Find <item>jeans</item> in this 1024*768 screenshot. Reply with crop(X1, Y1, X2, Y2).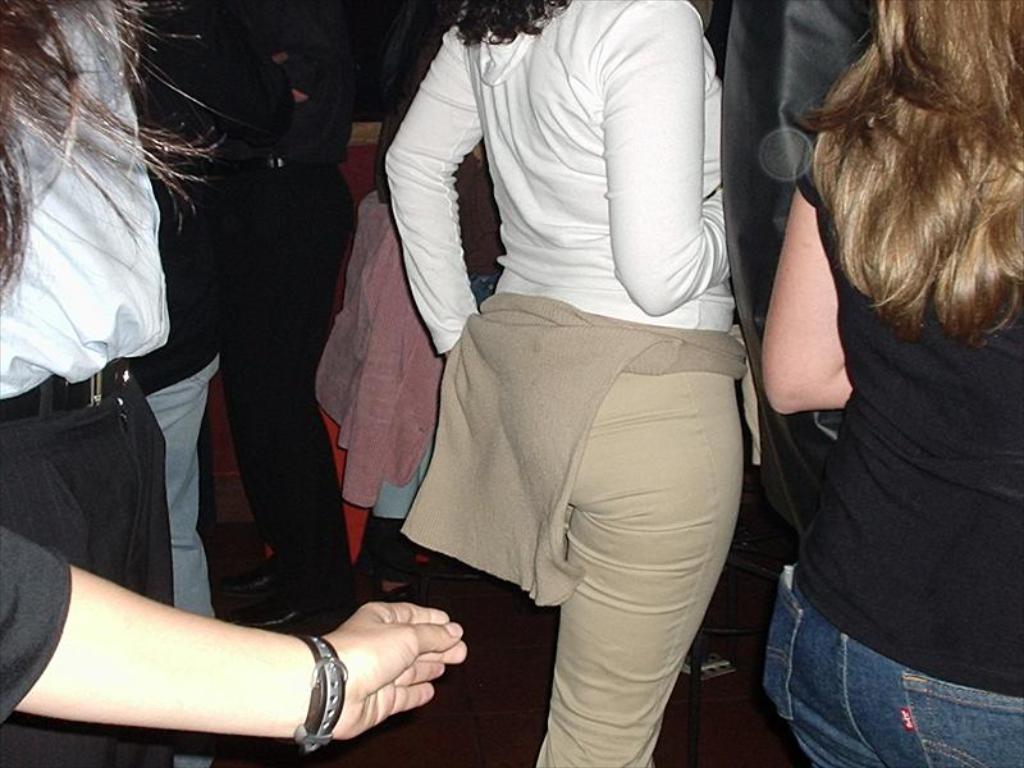
crop(762, 558, 1023, 767).
